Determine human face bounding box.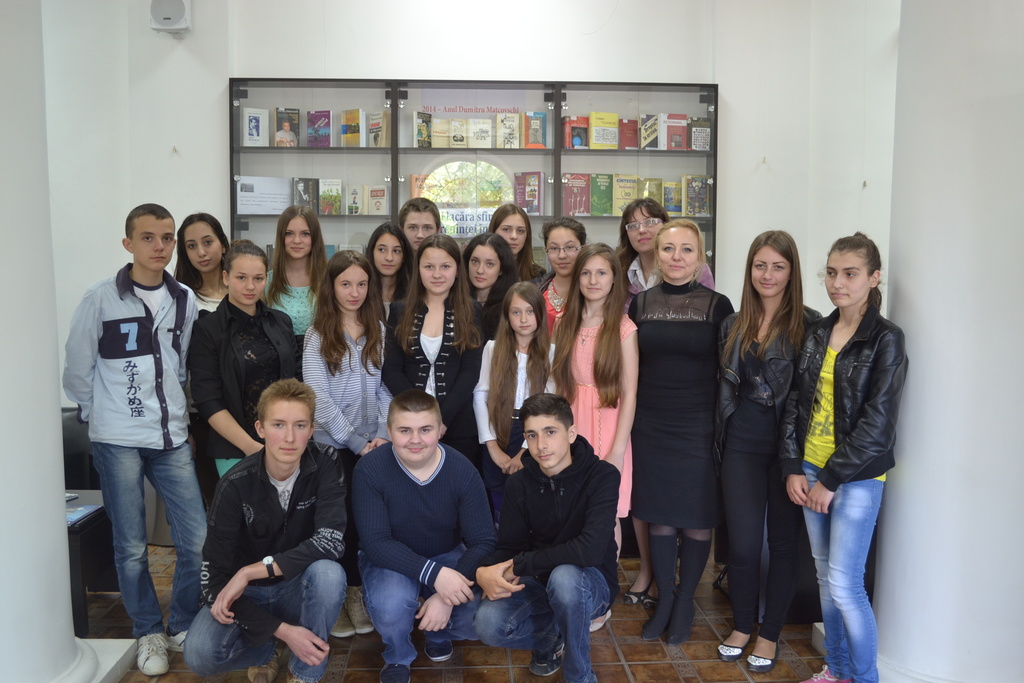
Determined: box(820, 249, 870, 304).
